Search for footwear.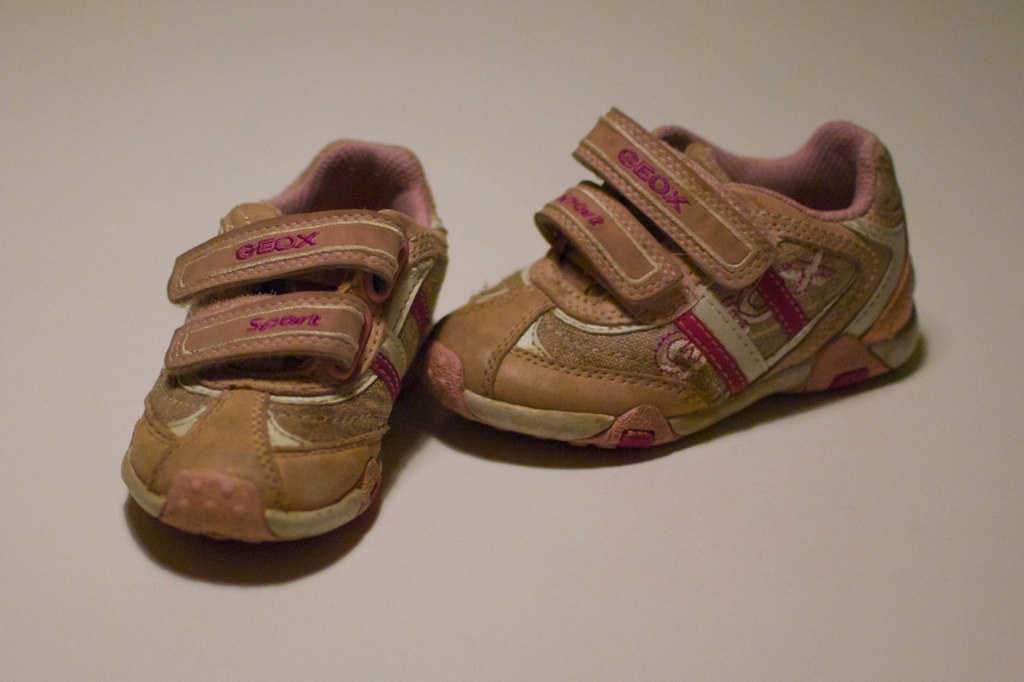
Found at select_region(408, 103, 937, 482).
